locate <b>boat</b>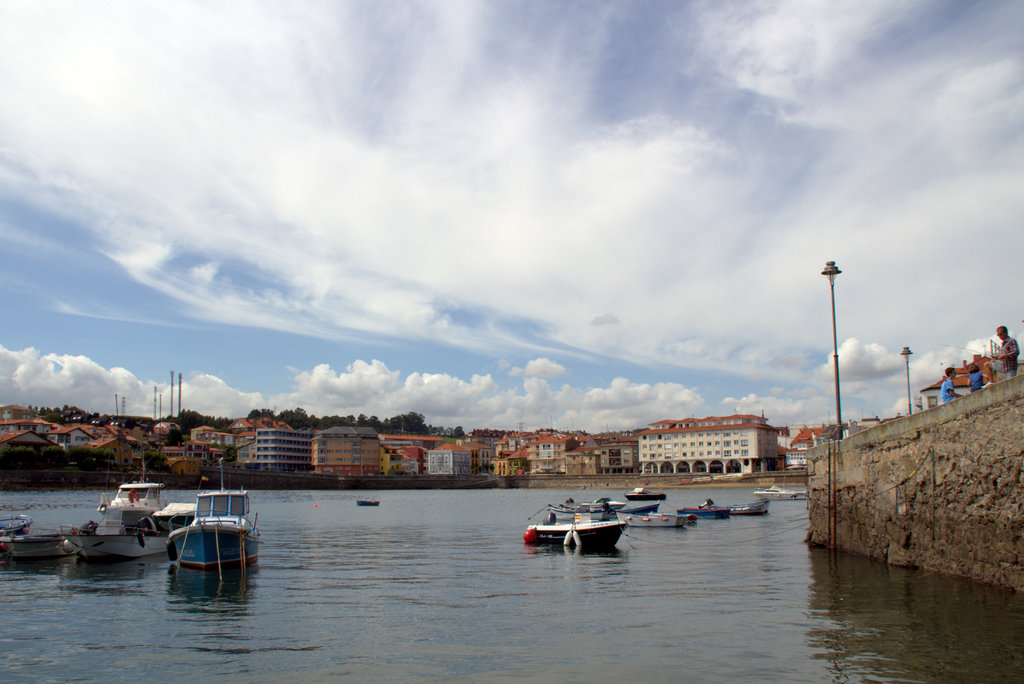
{"x1": 522, "y1": 503, "x2": 625, "y2": 548}
